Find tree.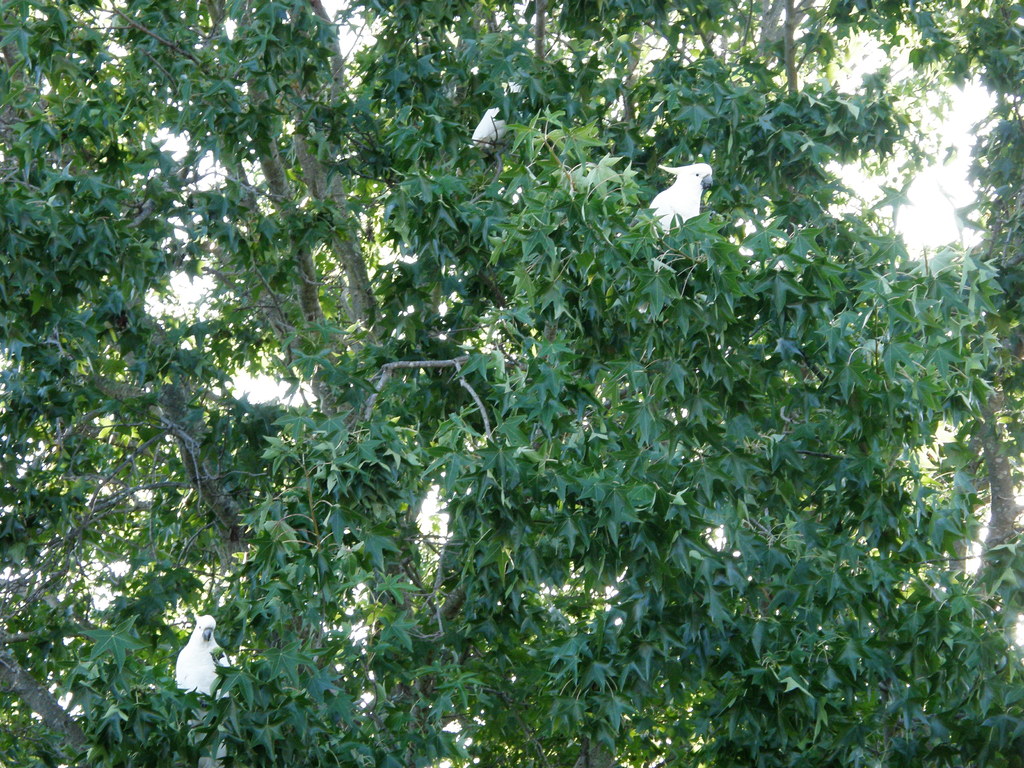
l=0, t=0, r=1023, b=767.
